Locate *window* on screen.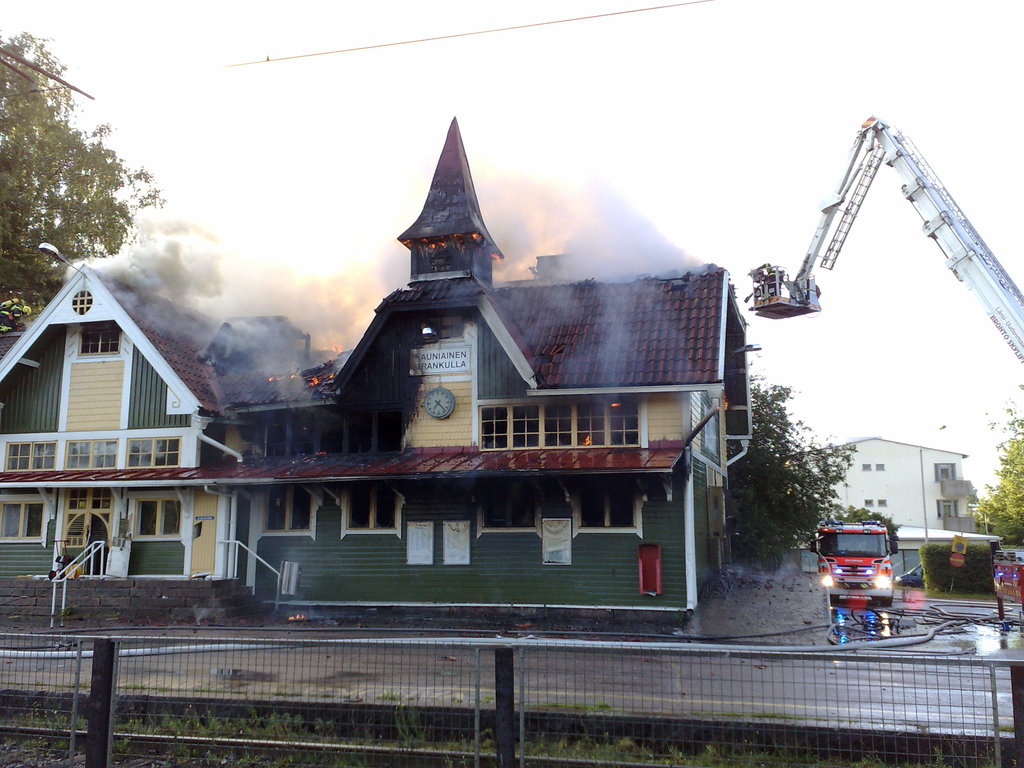
On screen at <box>80,324,128,358</box>.
